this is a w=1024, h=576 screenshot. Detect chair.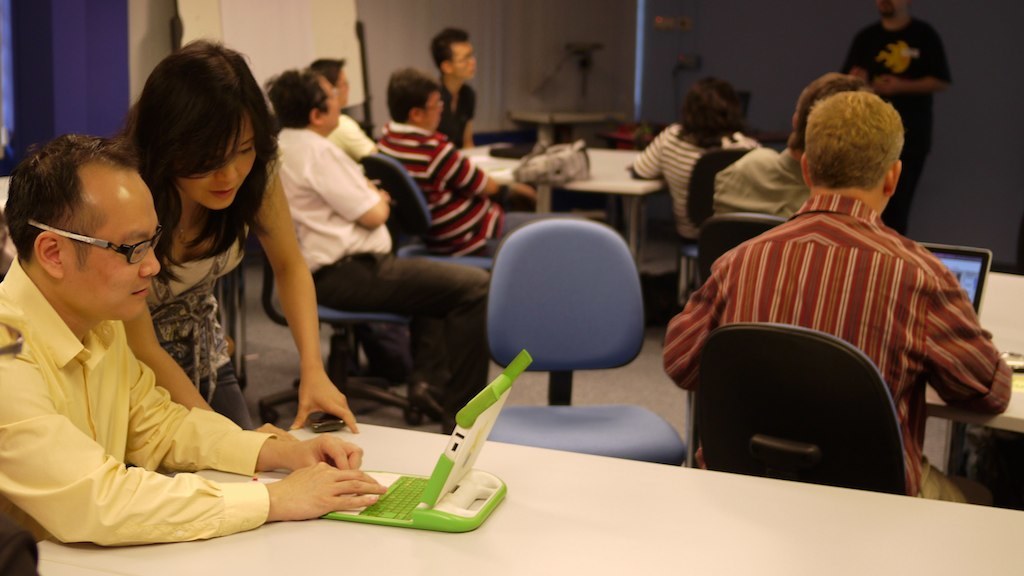
[left=474, top=206, right=663, bottom=419].
